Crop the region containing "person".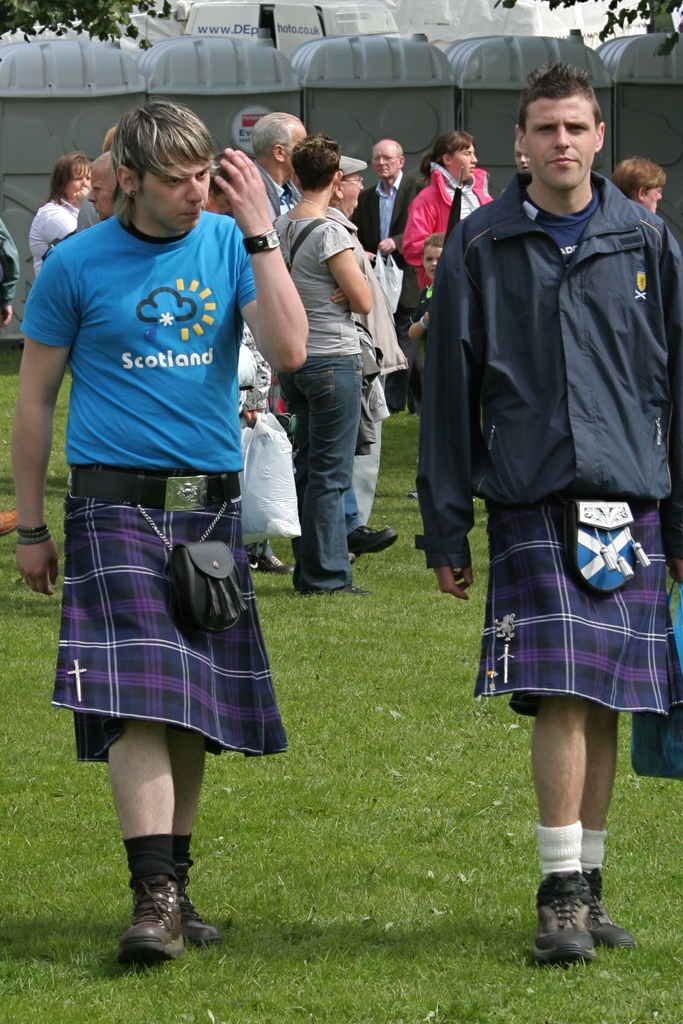
Crop region: bbox=(398, 126, 494, 294).
